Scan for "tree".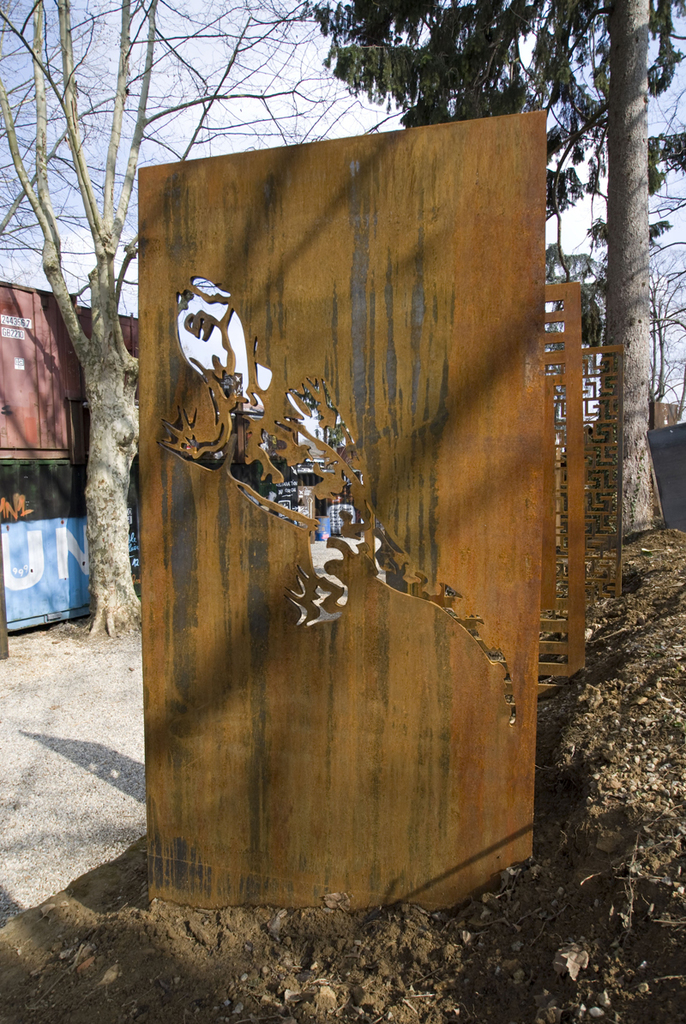
Scan result: (x1=312, y1=0, x2=685, y2=546).
